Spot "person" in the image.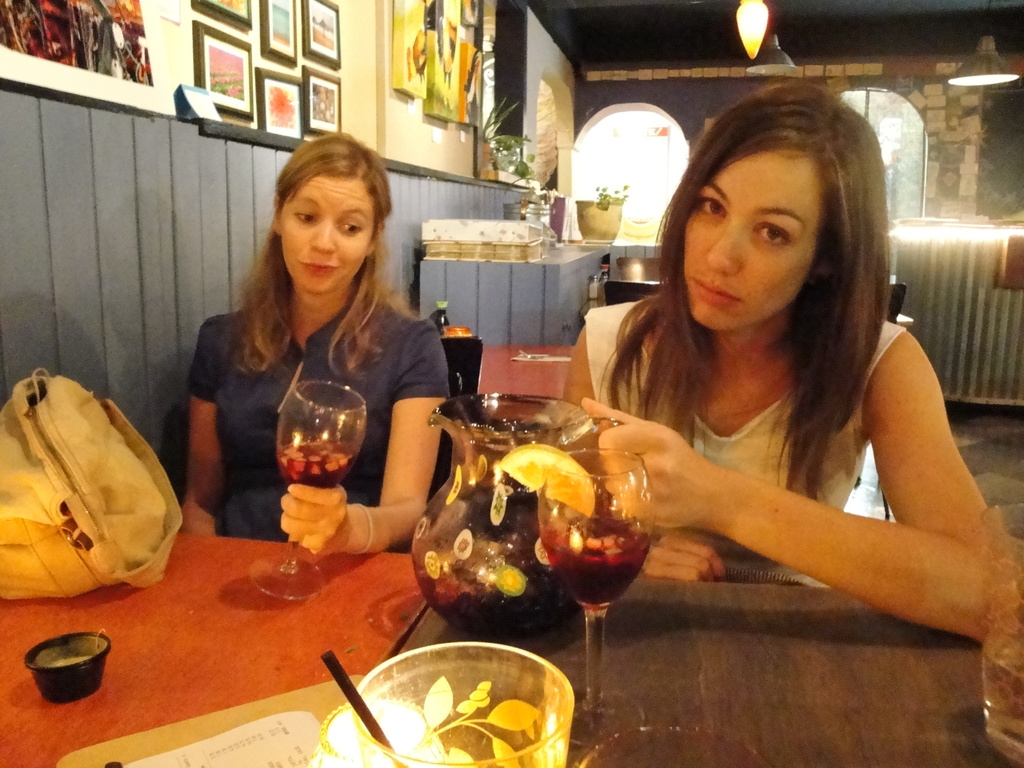
"person" found at 556,76,1005,647.
